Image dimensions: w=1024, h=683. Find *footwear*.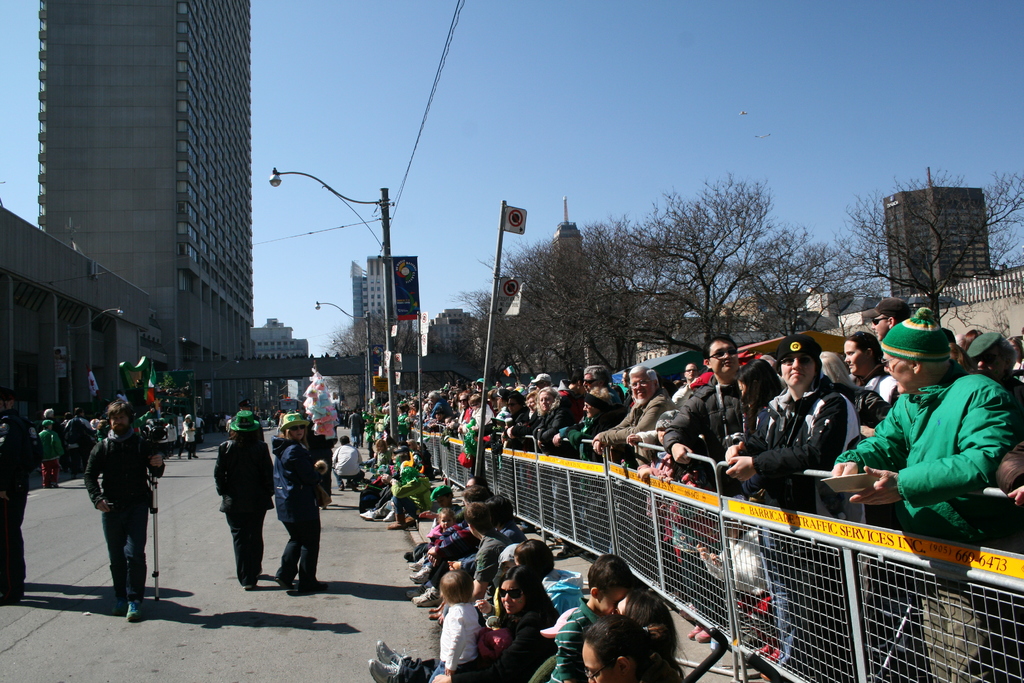
l=369, t=657, r=401, b=682.
